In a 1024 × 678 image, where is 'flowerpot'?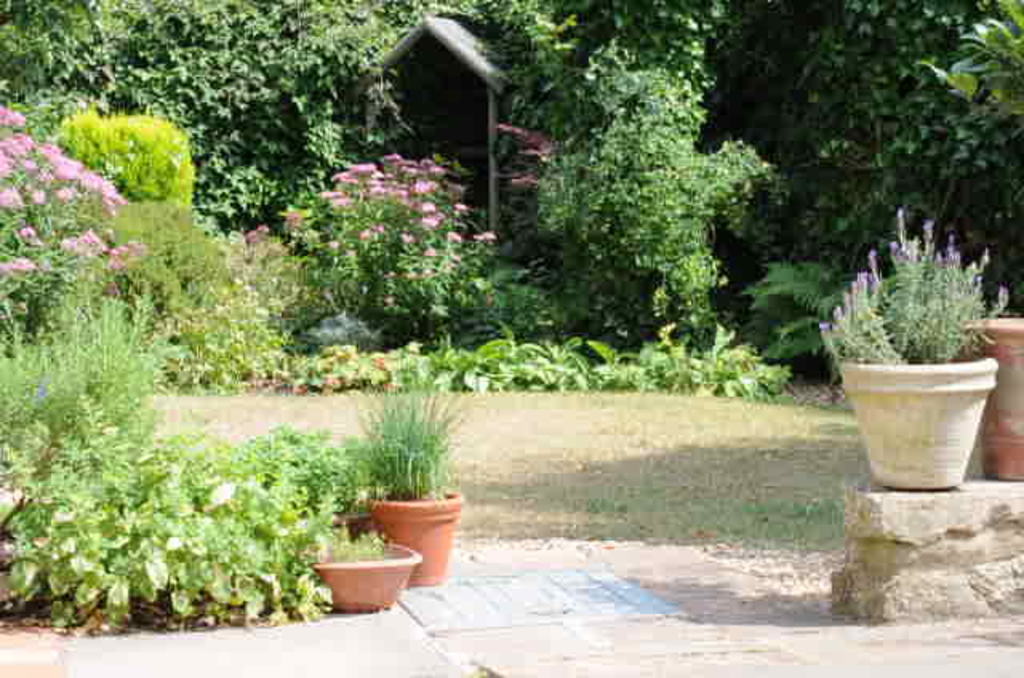
<bbox>312, 531, 419, 614</bbox>.
